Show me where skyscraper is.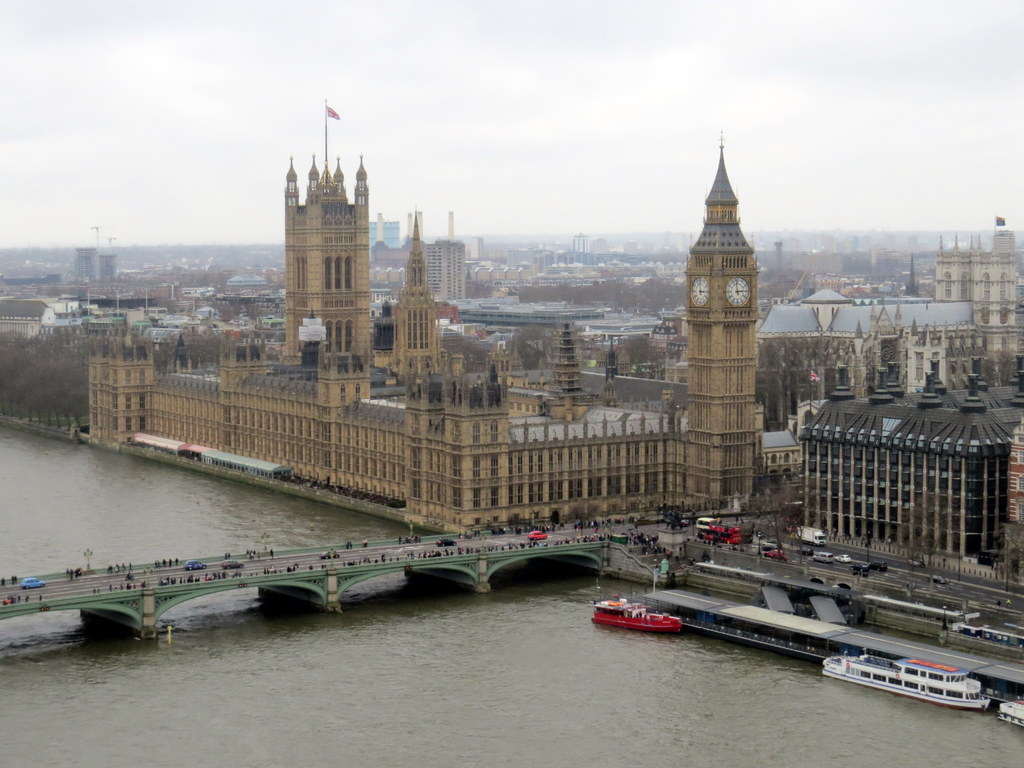
skyscraper is at left=96, top=252, right=118, bottom=280.
